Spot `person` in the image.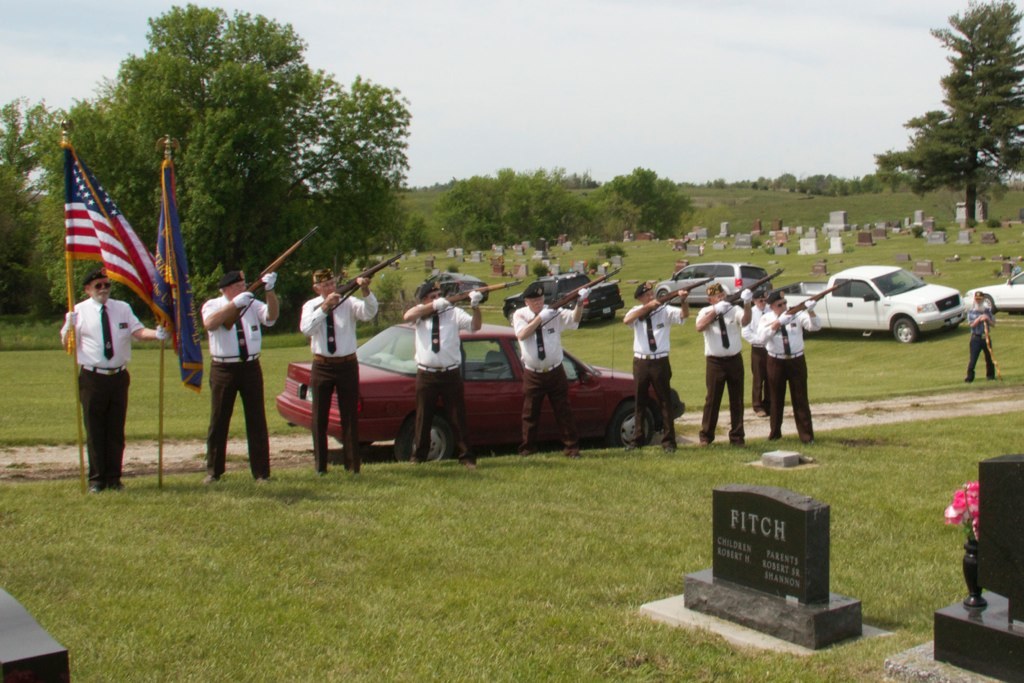
`person` found at select_region(691, 279, 747, 450).
